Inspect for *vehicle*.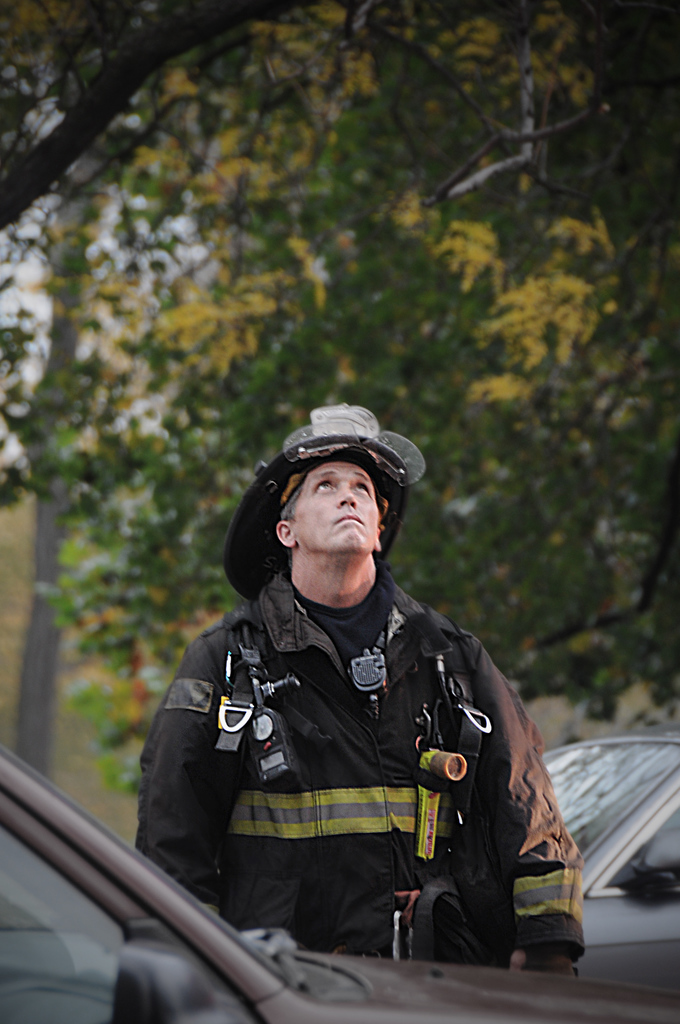
Inspection: locate(0, 739, 679, 1023).
